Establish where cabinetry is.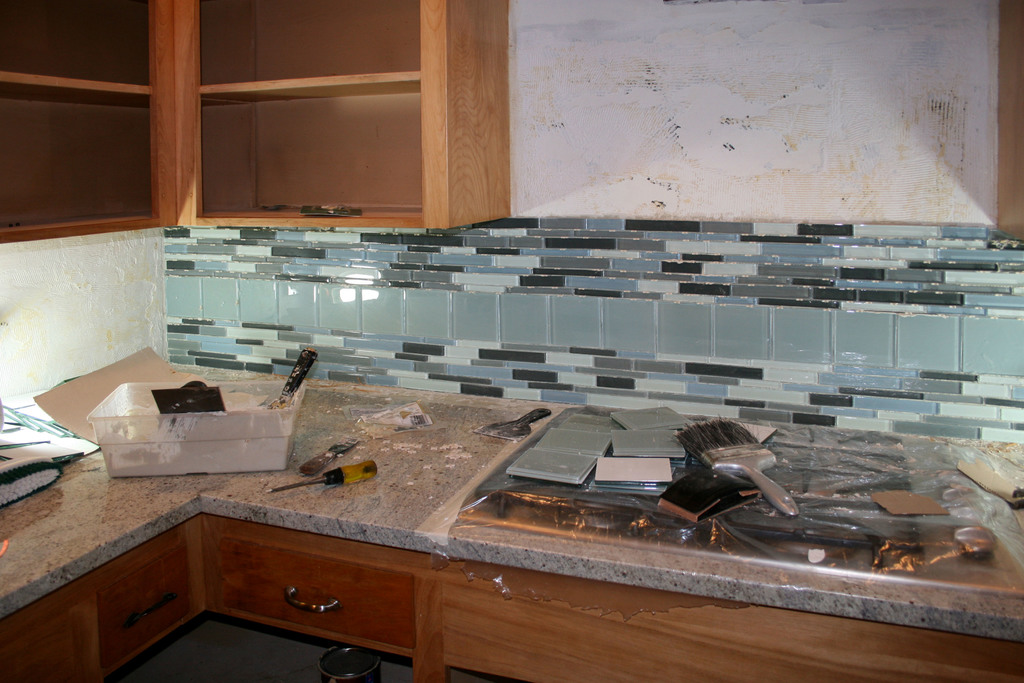
Established at 434, 552, 1023, 682.
